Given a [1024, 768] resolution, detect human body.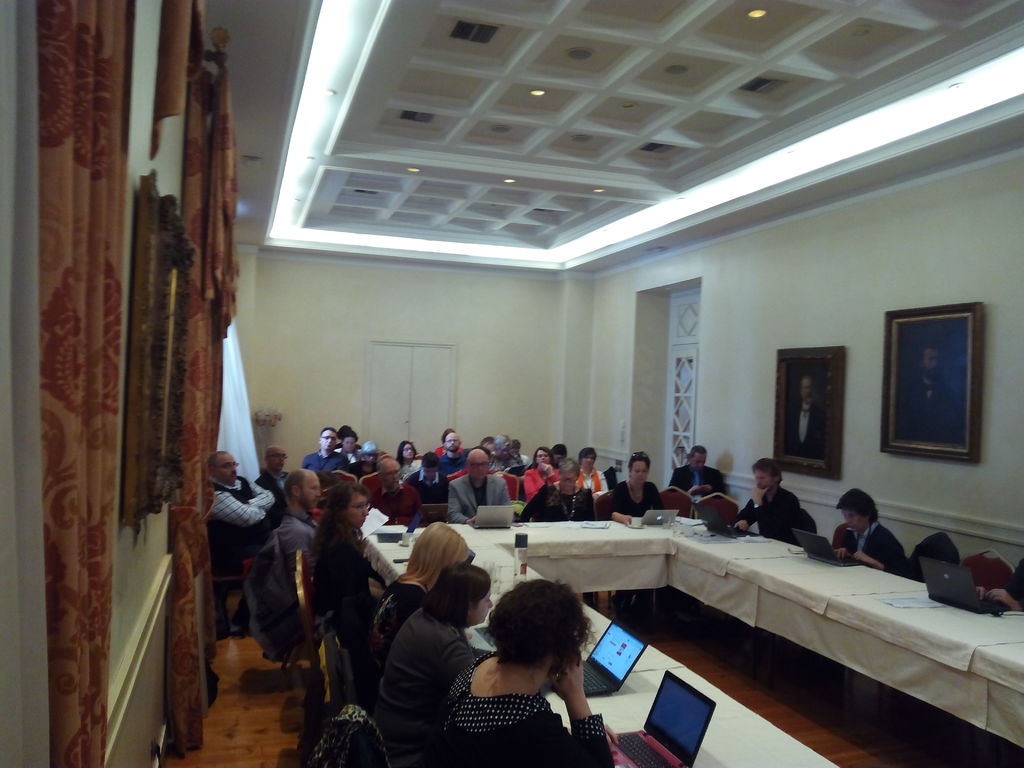
x1=551 y1=439 x2=563 y2=460.
